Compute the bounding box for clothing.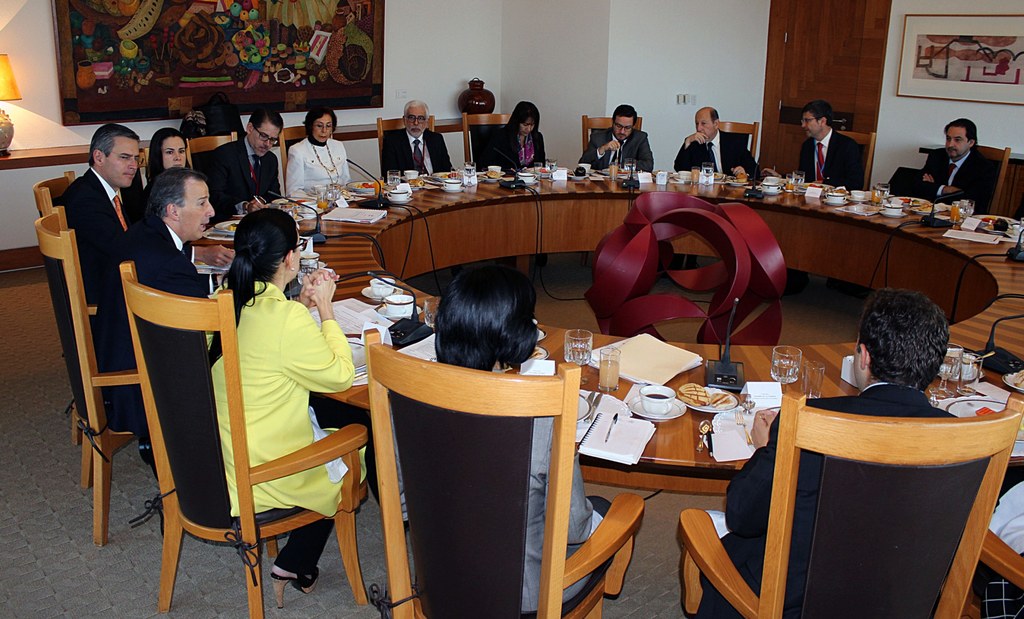
908 148 996 216.
